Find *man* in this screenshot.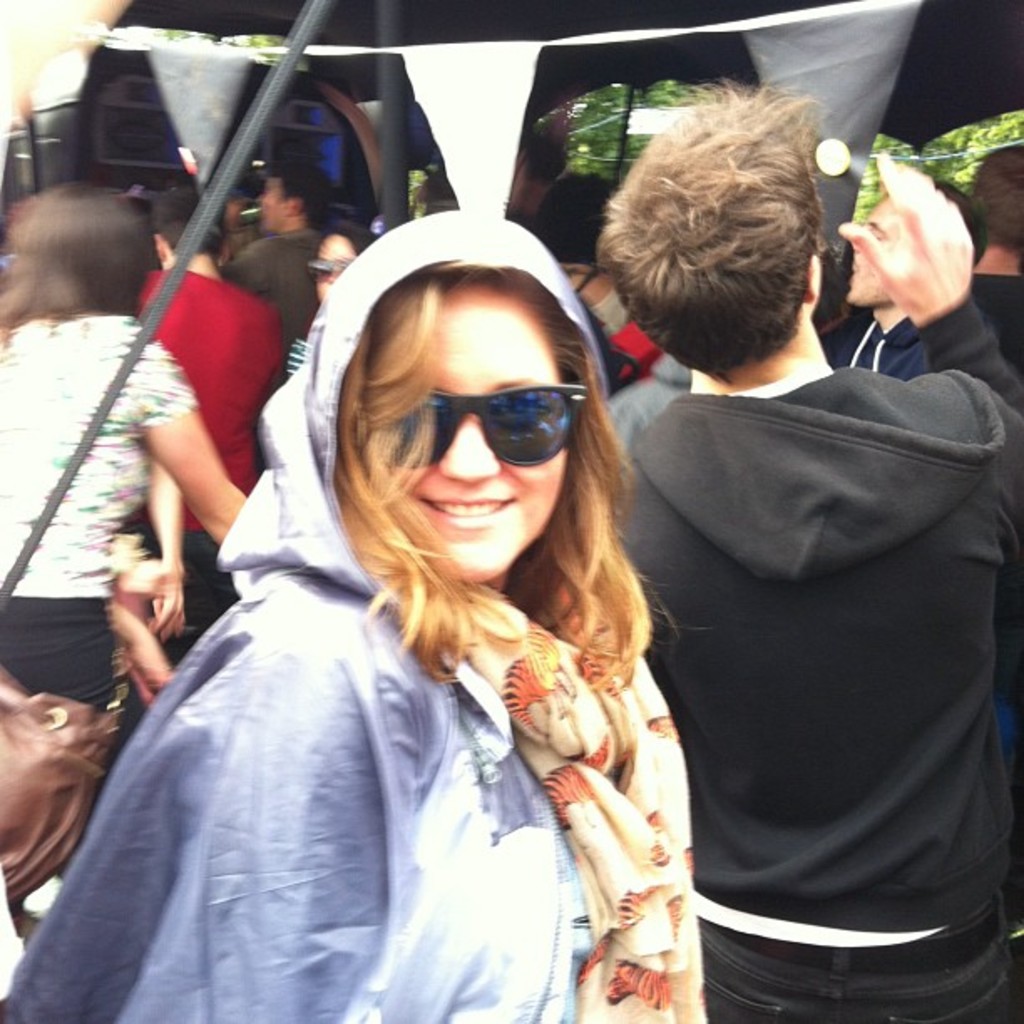
The bounding box for *man* is {"left": 594, "top": 95, "right": 1014, "bottom": 1004}.
